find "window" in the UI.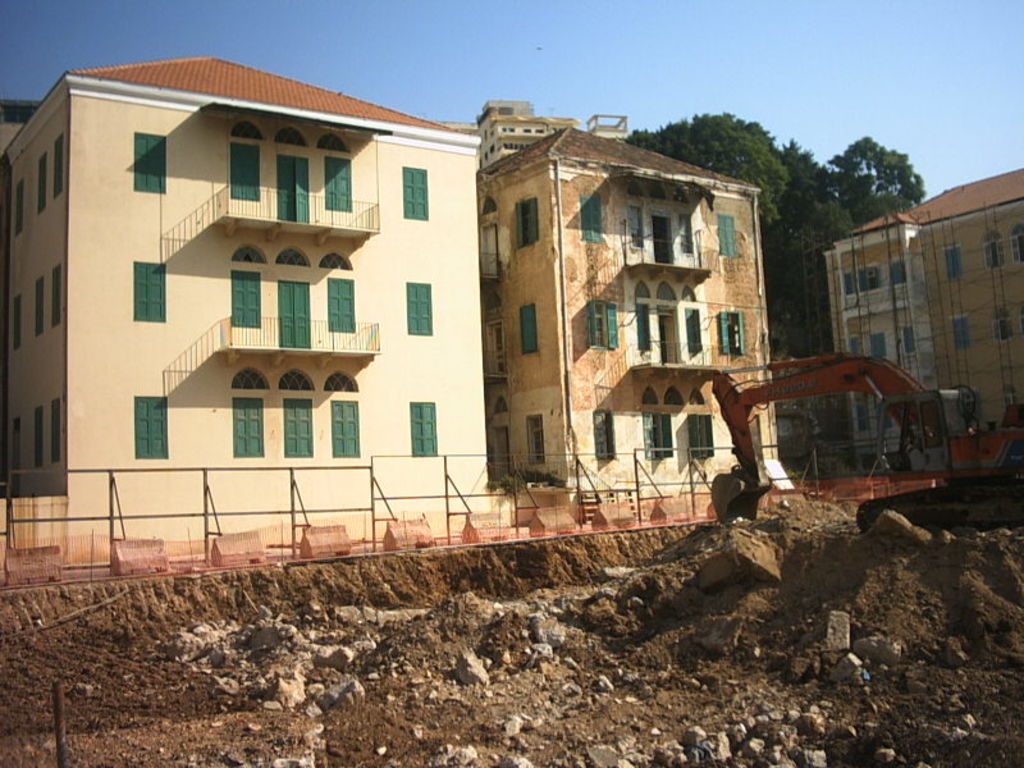
UI element at [324,372,355,392].
